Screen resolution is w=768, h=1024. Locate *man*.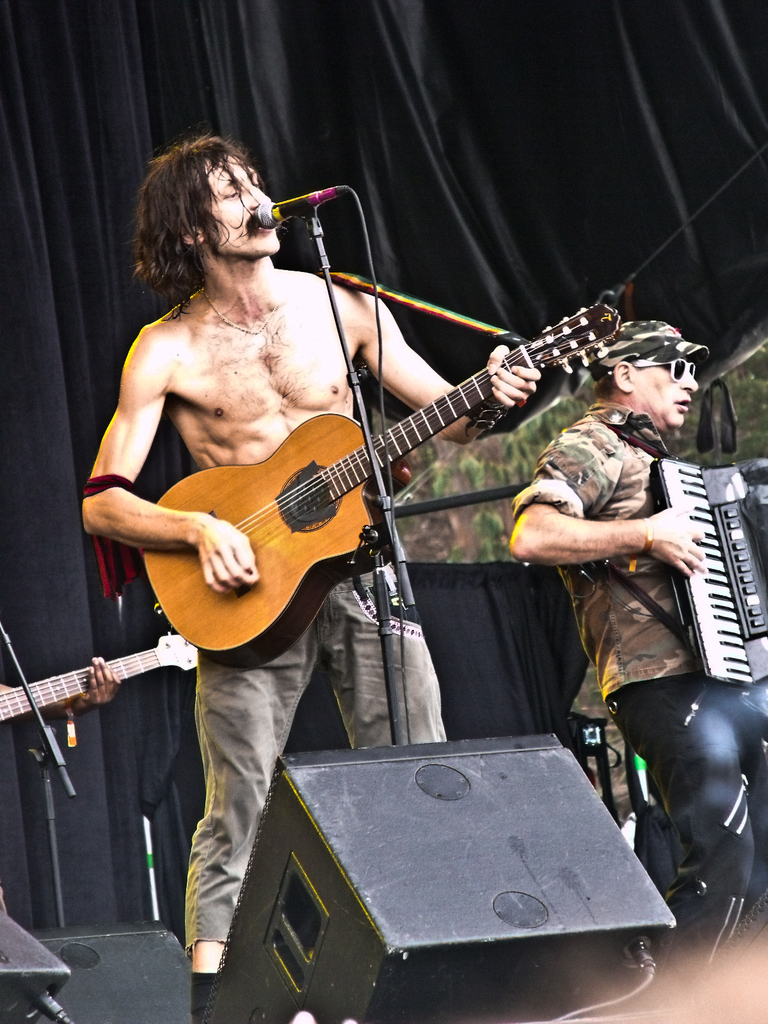
<region>504, 323, 767, 872</region>.
